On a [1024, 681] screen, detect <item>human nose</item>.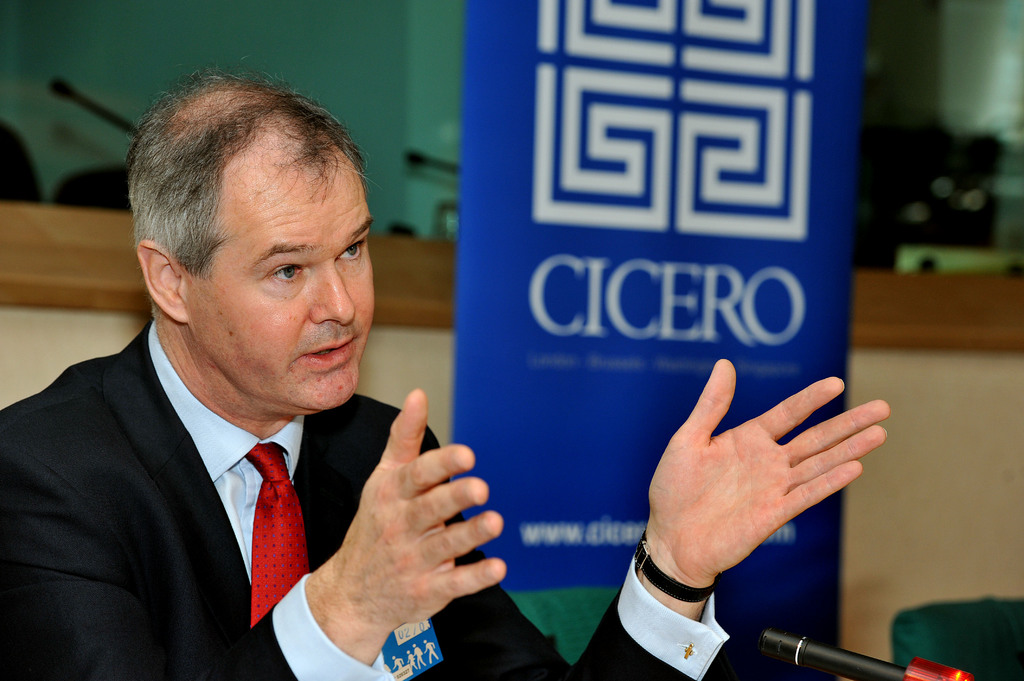
select_region(309, 261, 356, 323).
